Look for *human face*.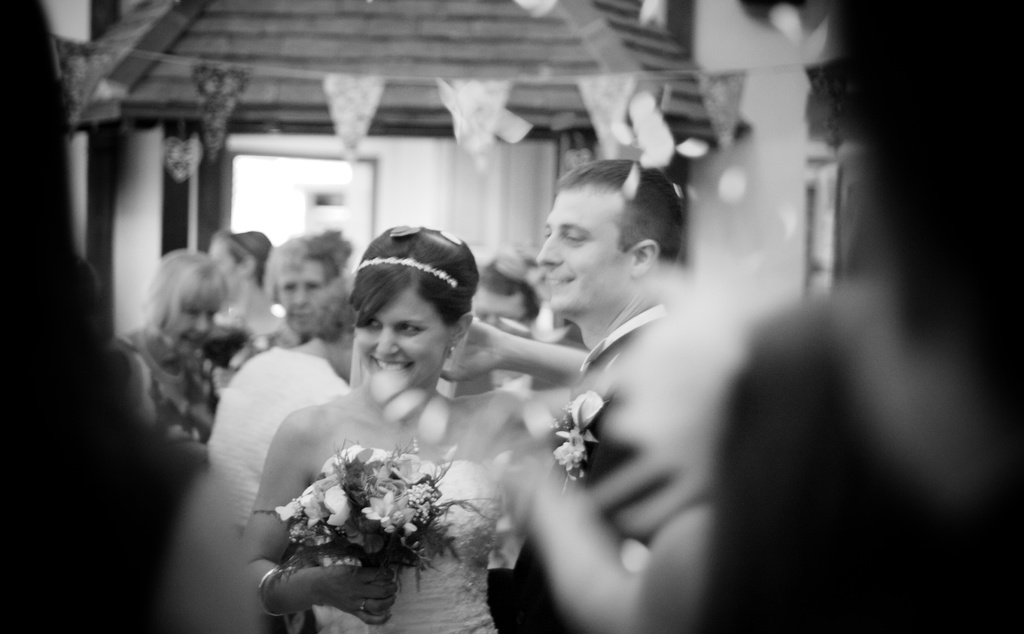
Found: box(279, 258, 330, 330).
